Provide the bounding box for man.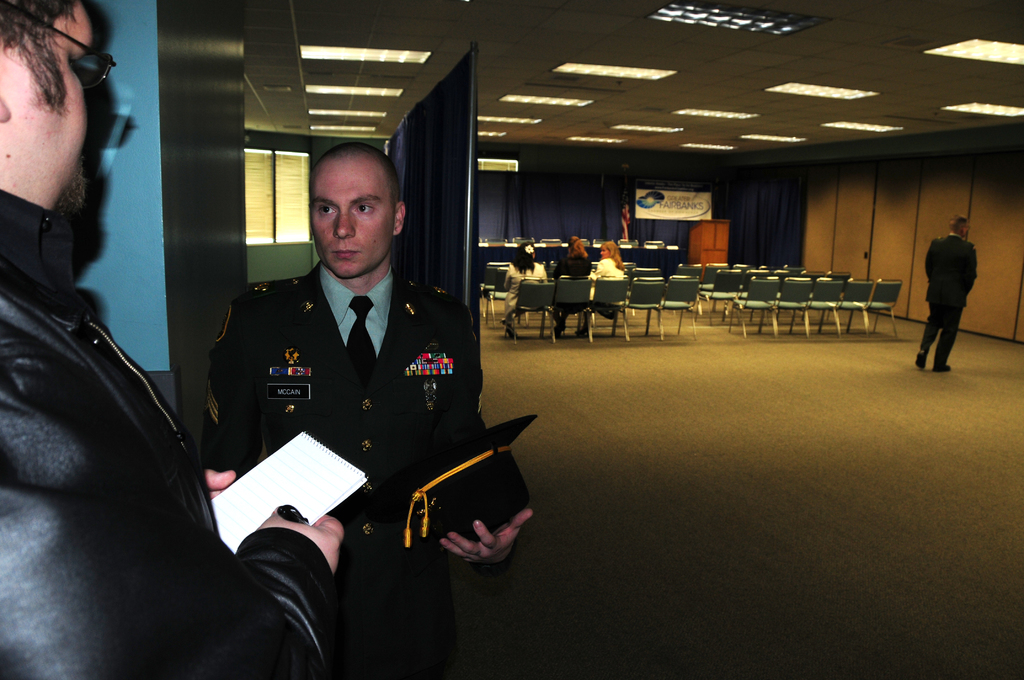
bbox(0, 0, 344, 679).
